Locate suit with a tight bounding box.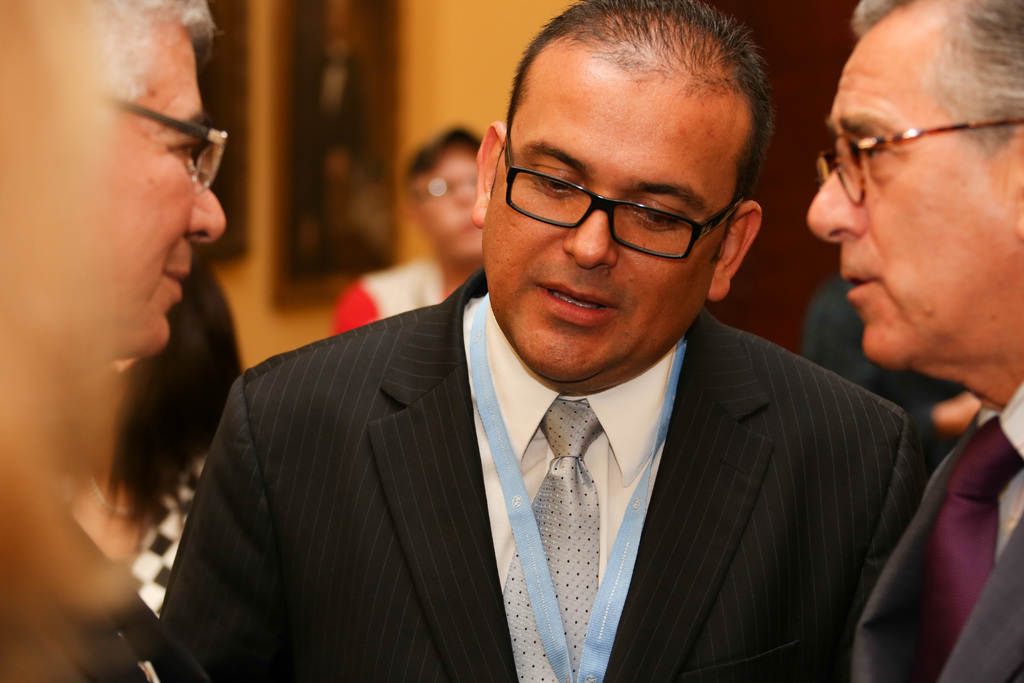
[left=193, top=302, right=951, bottom=652].
